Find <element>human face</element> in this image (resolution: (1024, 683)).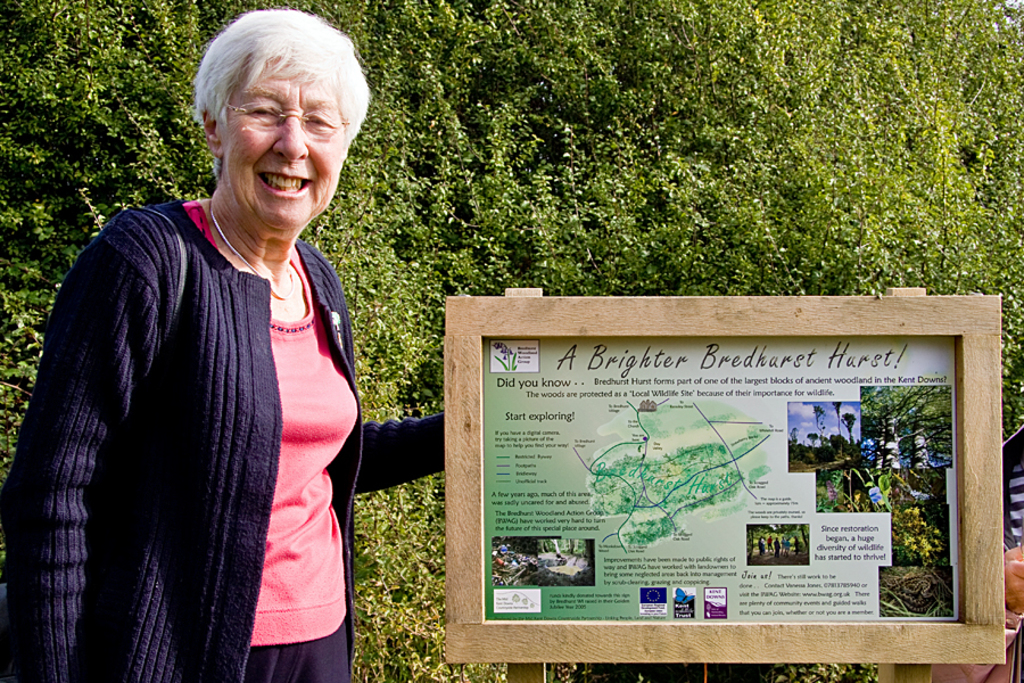
bbox(218, 63, 347, 234).
